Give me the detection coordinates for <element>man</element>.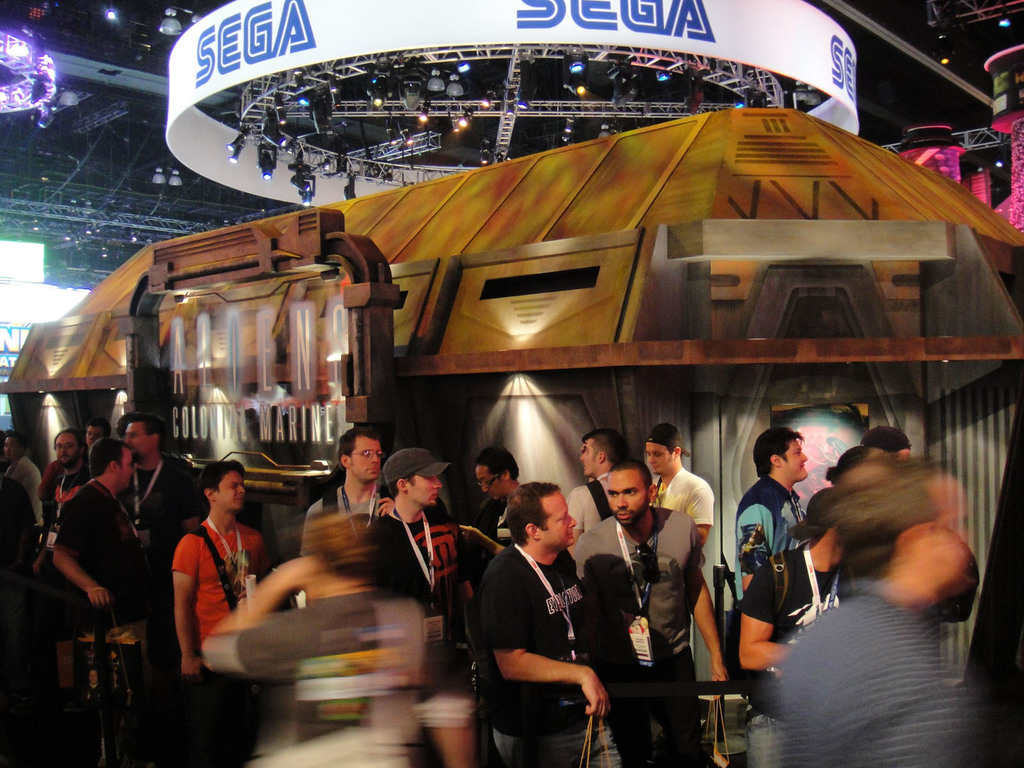
{"x1": 460, "y1": 452, "x2": 525, "y2": 596}.
